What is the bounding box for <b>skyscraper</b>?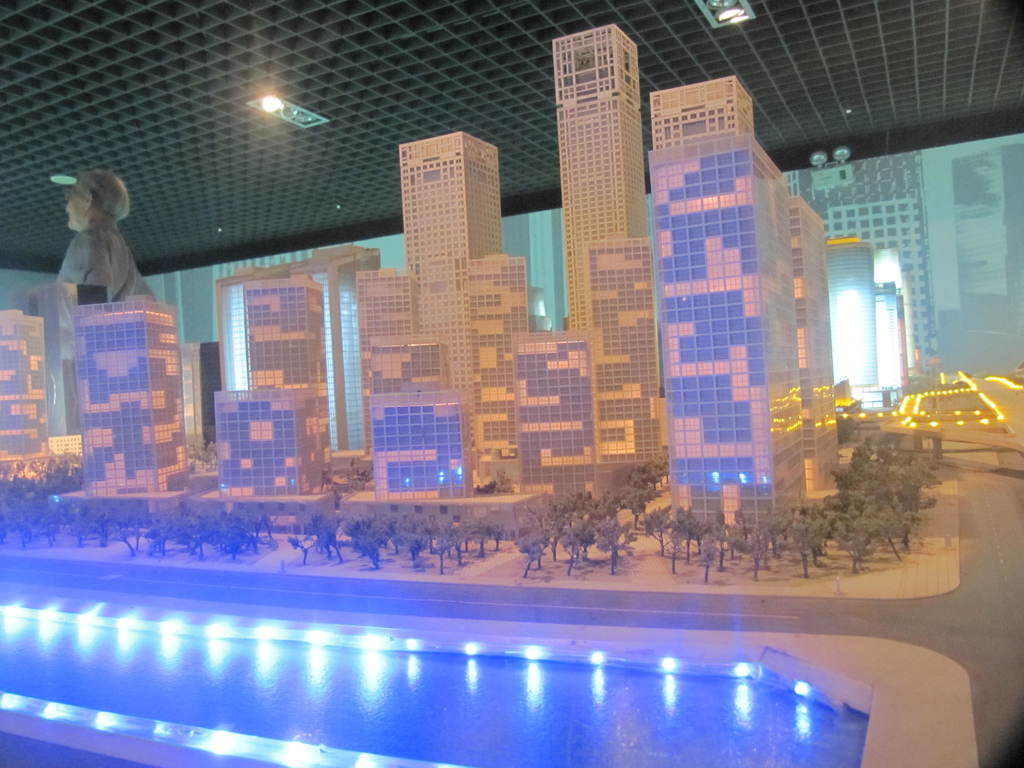
<box>205,384,326,498</box>.
